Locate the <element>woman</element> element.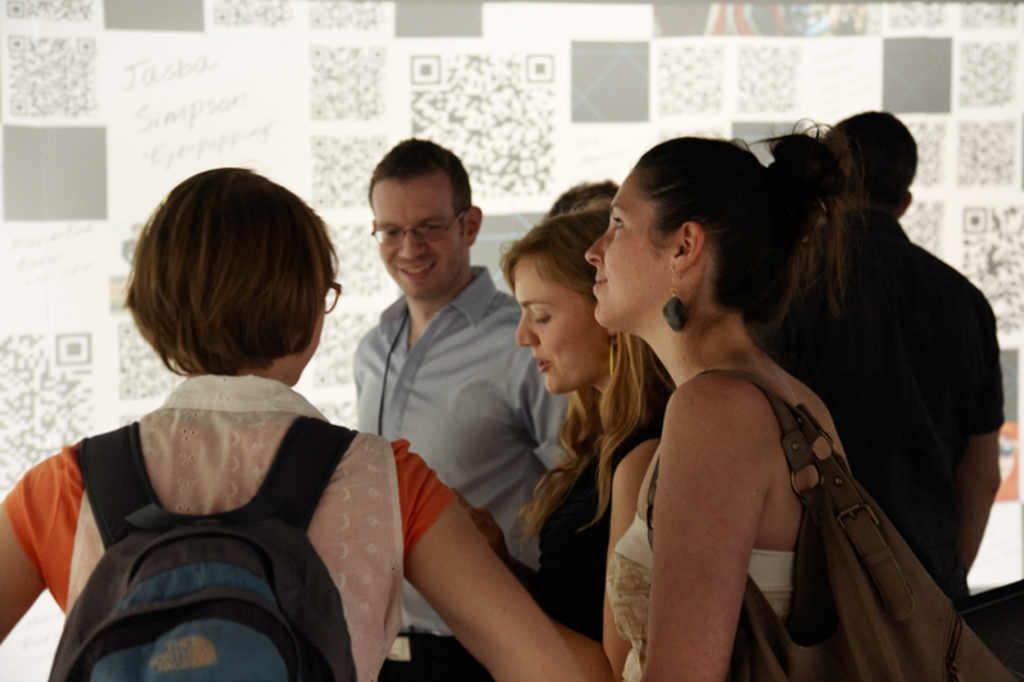
Element bbox: (left=521, top=147, right=1023, bottom=681).
